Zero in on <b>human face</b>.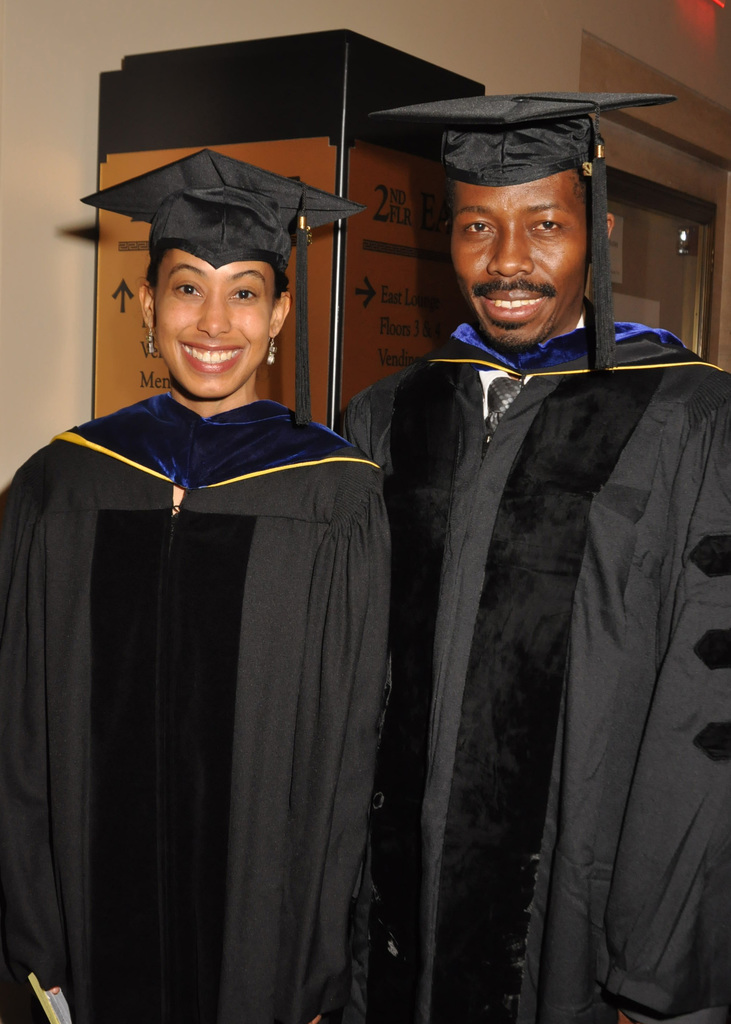
Zeroed in: [157, 245, 277, 404].
